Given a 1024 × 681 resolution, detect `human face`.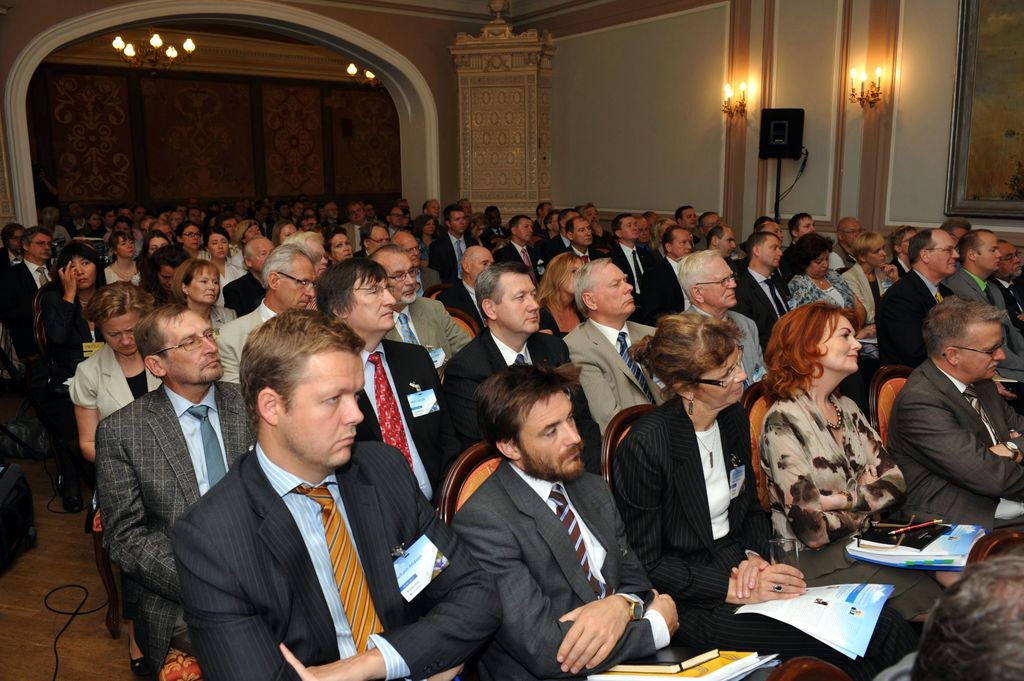
bbox=[161, 312, 225, 387].
